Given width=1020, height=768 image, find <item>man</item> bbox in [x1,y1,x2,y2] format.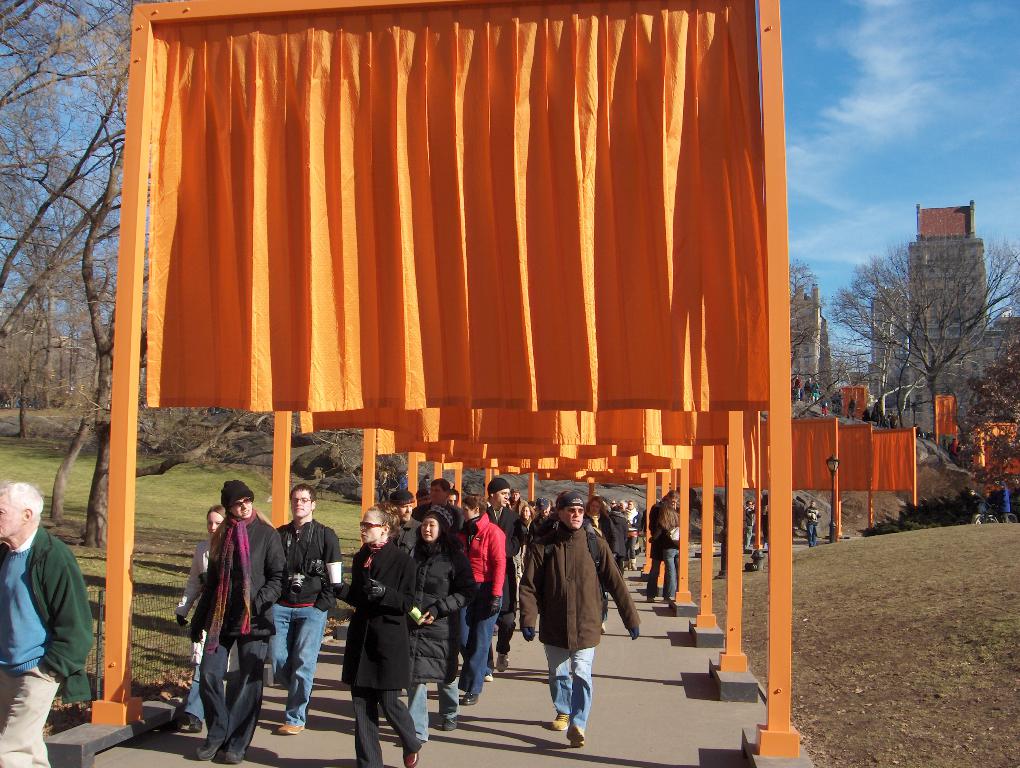
[646,490,676,598].
